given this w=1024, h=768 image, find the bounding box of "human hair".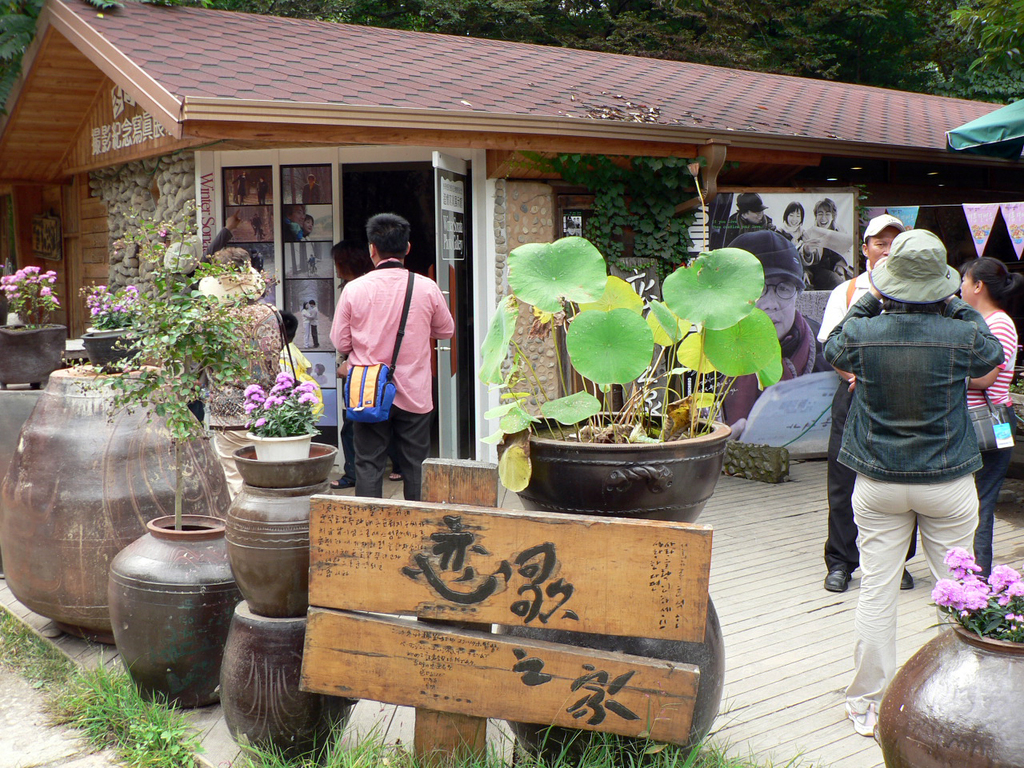
(813,194,834,207).
